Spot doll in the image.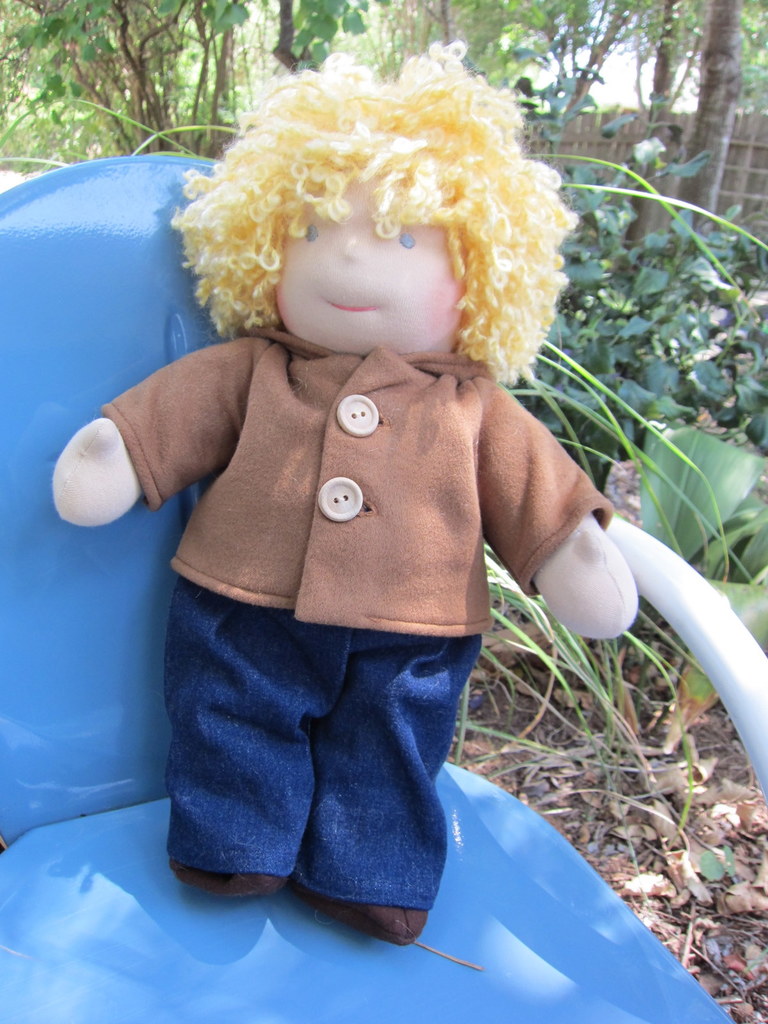
doll found at bbox=[46, 26, 645, 960].
